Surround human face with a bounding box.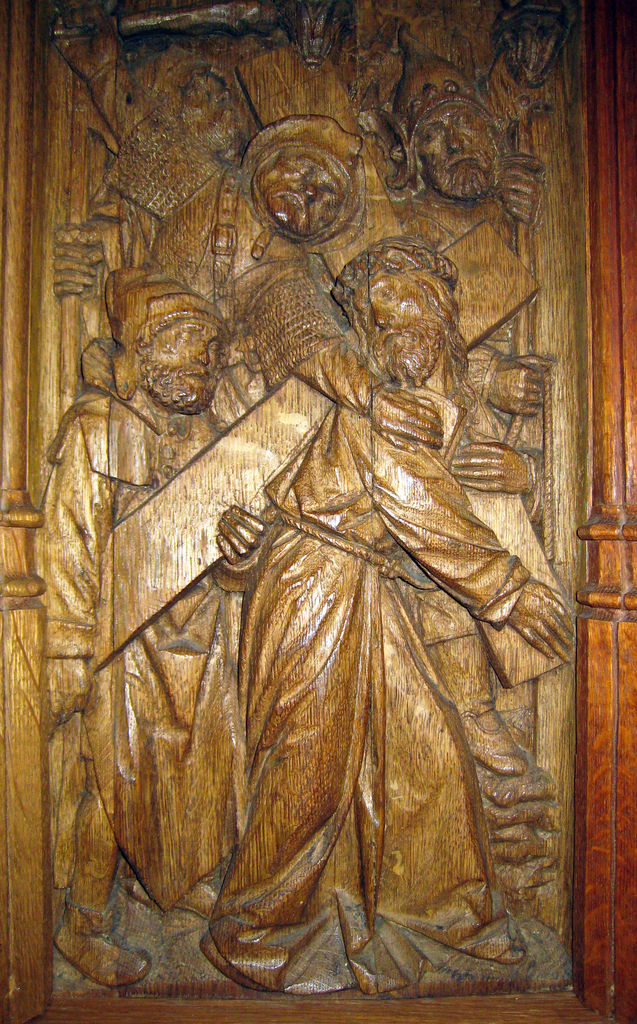
143/316/223/407.
